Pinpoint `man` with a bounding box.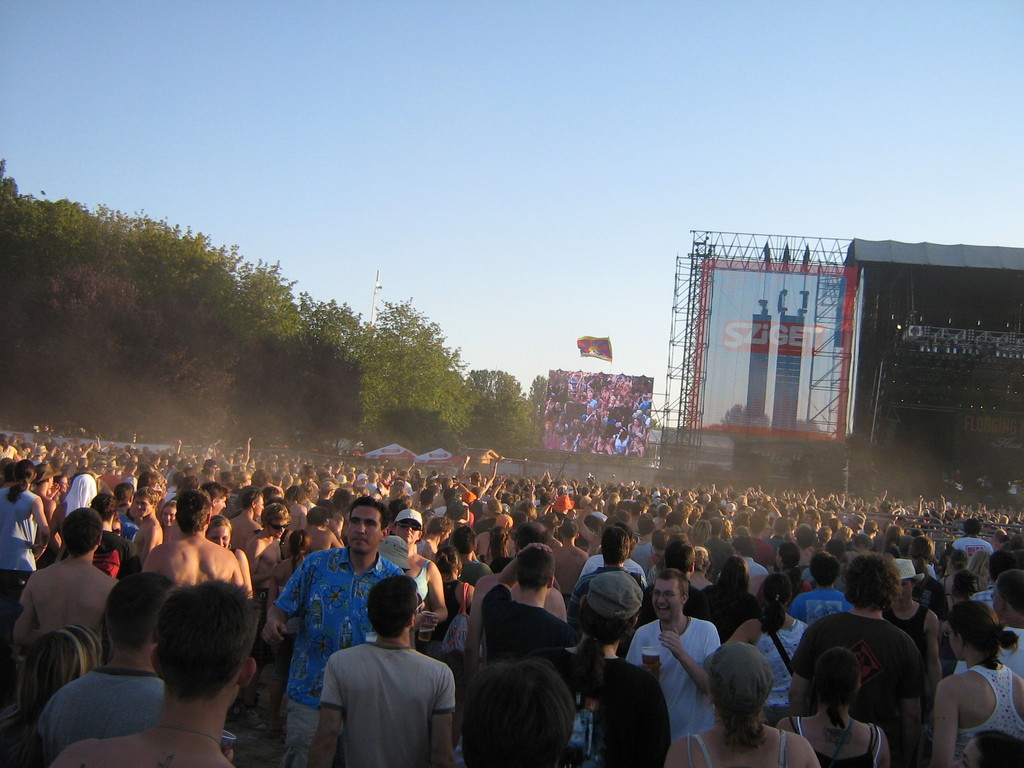
[left=583, top=390, right=598, bottom=410].
